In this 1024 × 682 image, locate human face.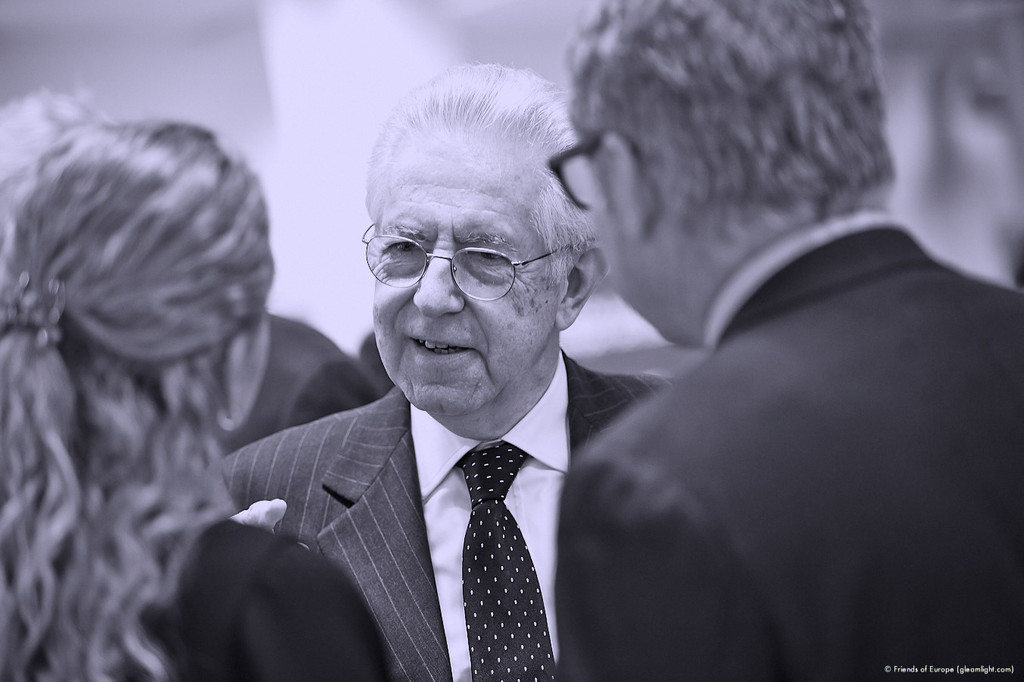
Bounding box: BBox(367, 157, 557, 415).
